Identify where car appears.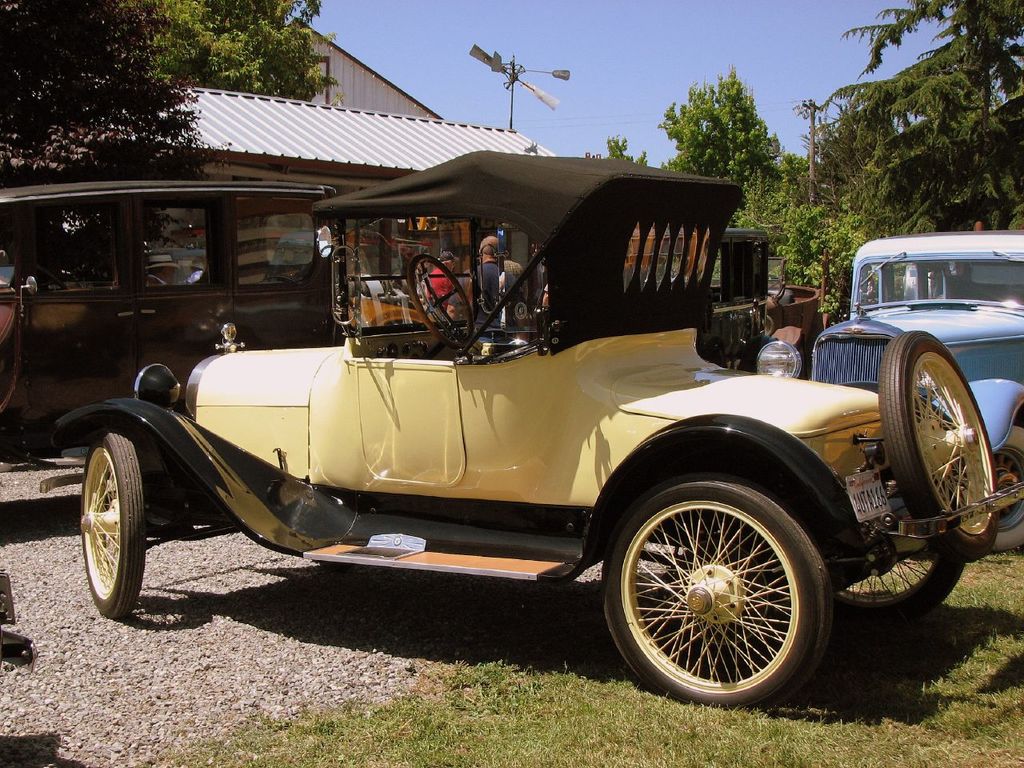
Appears at x1=0, y1=181, x2=354, y2=463.
